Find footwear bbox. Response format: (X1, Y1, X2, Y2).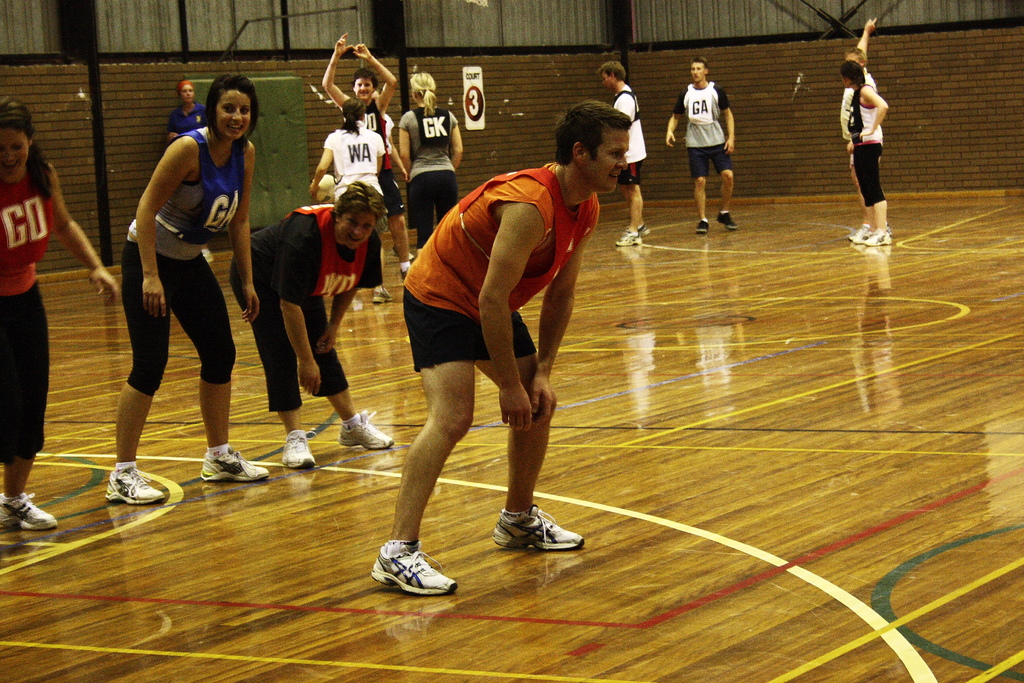
(701, 215, 714, 233).
